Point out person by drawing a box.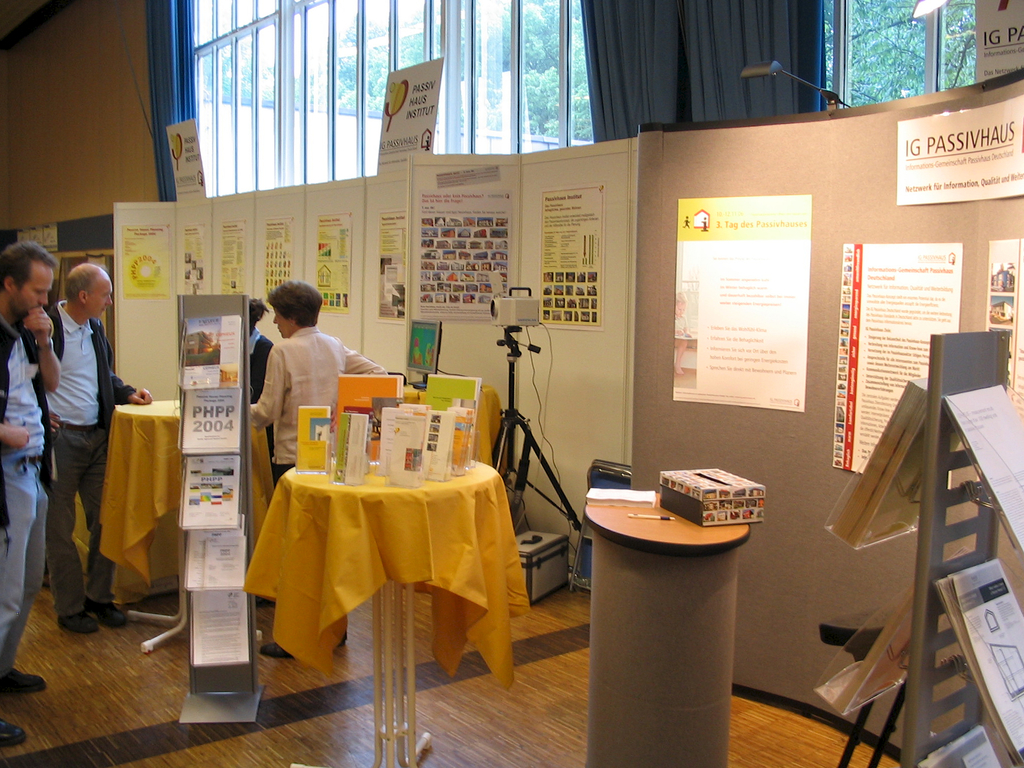
l=0, t=241, r=62, b=754.
